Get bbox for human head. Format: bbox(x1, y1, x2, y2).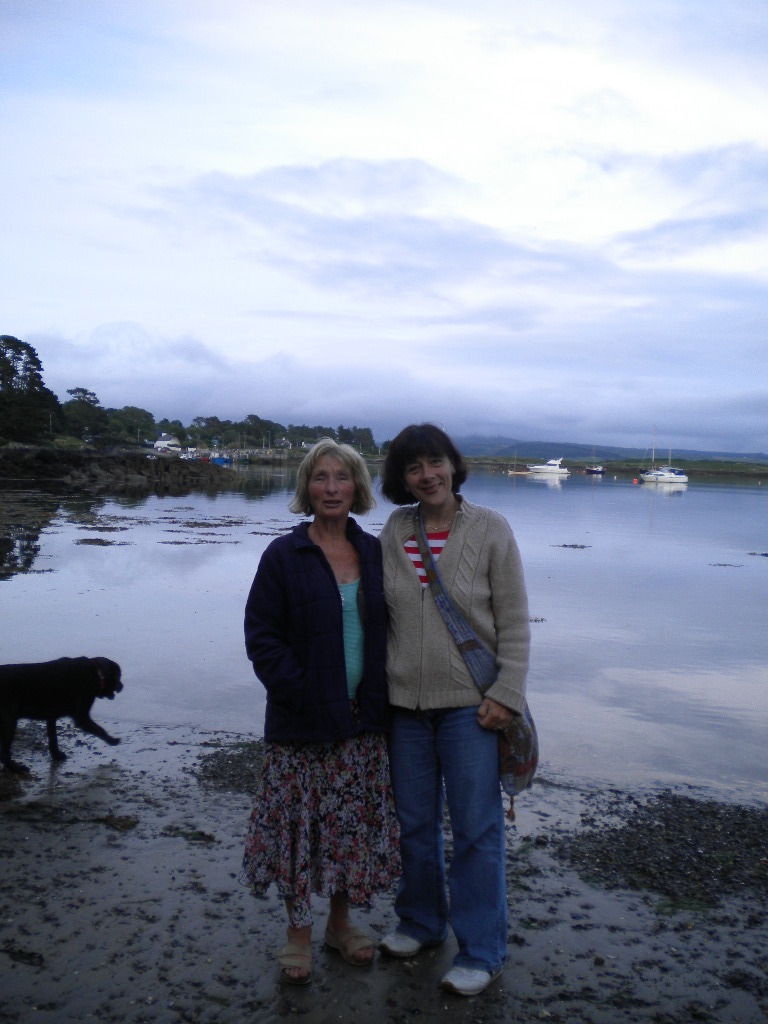
bbox(379, 425, 477, 518).
